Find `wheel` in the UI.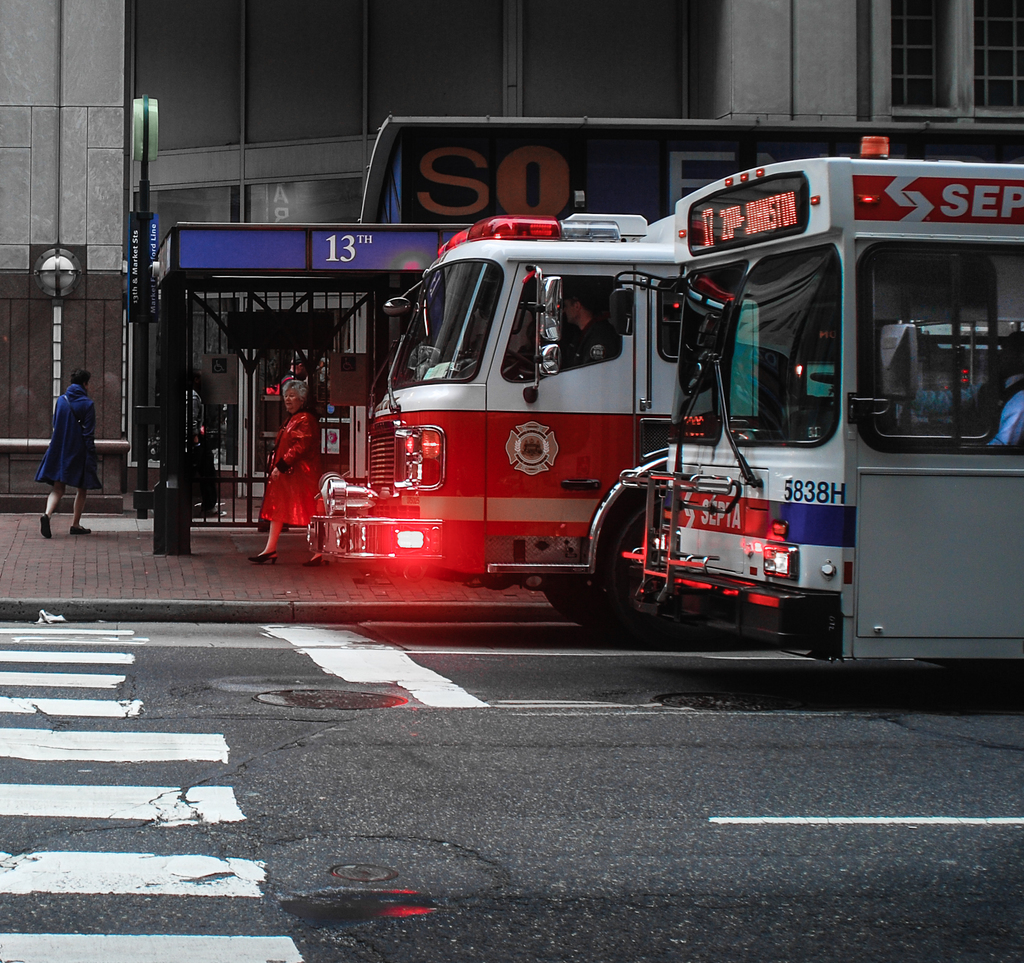
UI element at locate(541, 581, 607, 626).
